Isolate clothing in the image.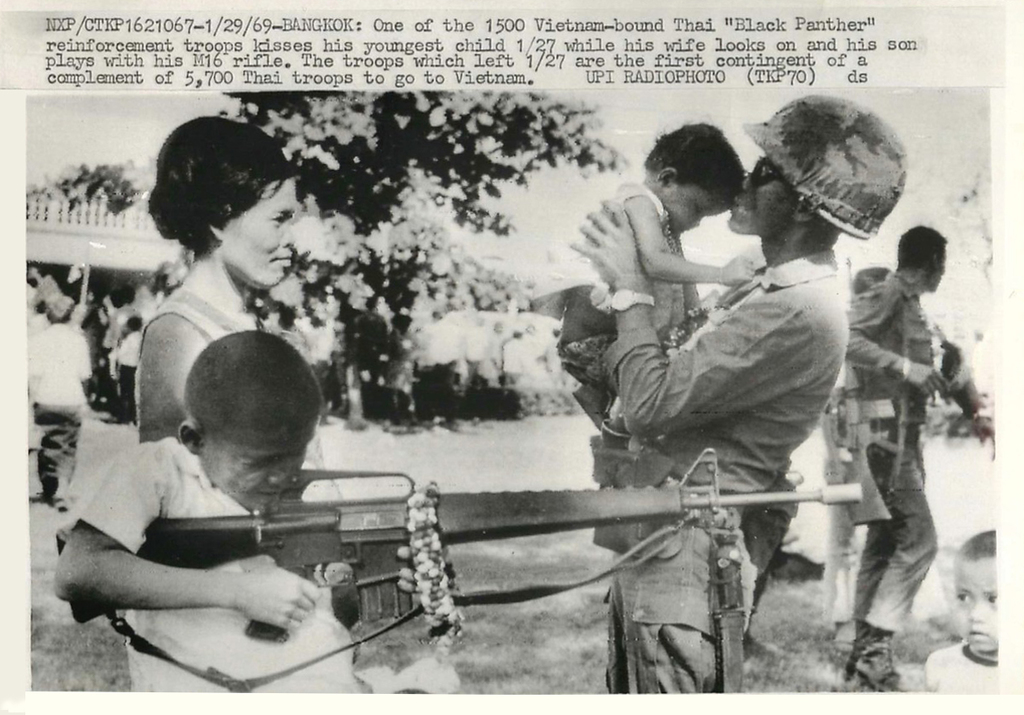
Isolated region: <region>72, 431, 366, 710</region>.
